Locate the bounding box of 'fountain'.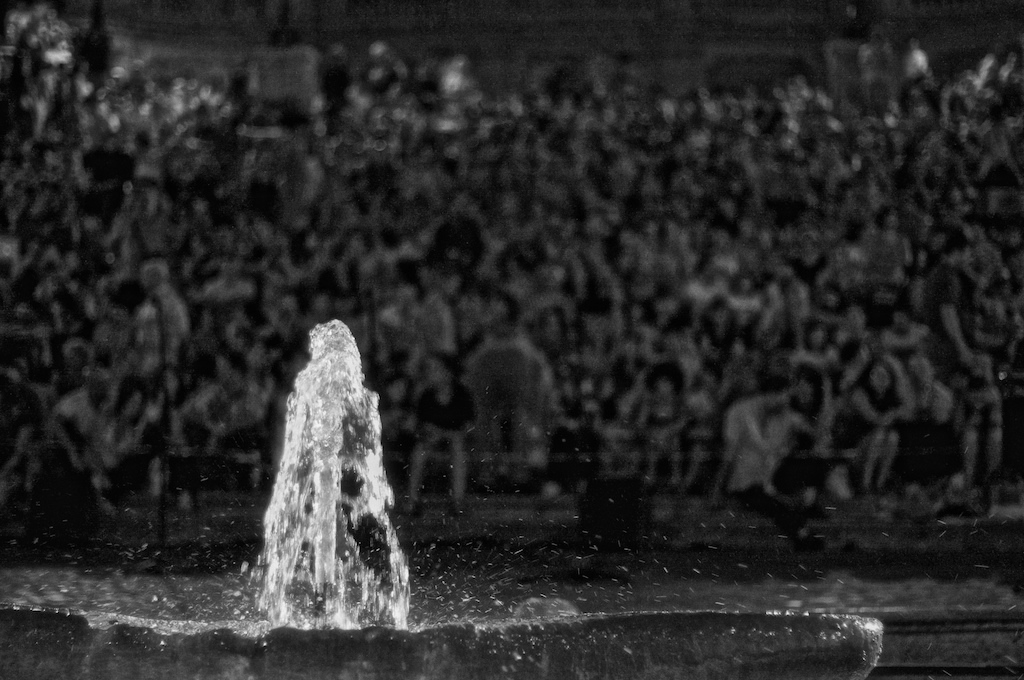
Bounding box: [256,332,397,602].
